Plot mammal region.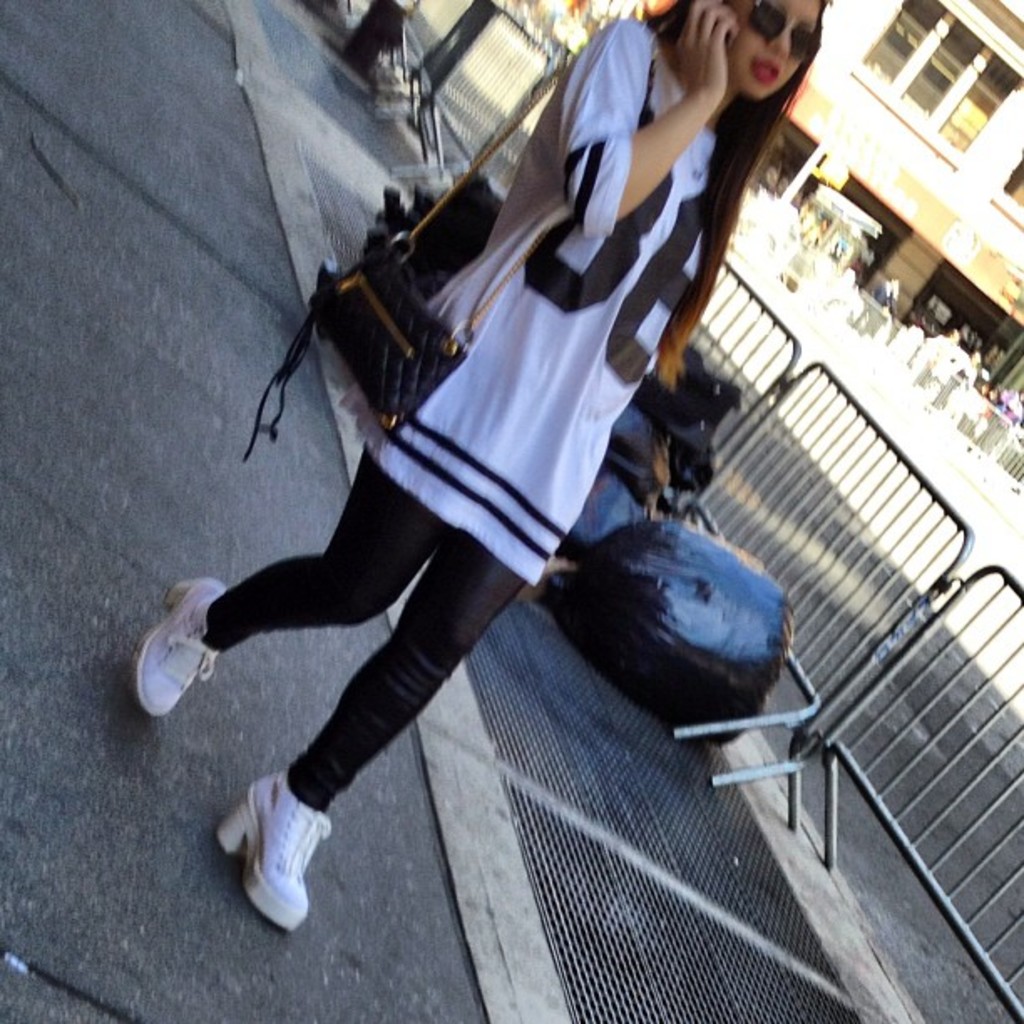
Plotted at 122, 0, 835, 934.
